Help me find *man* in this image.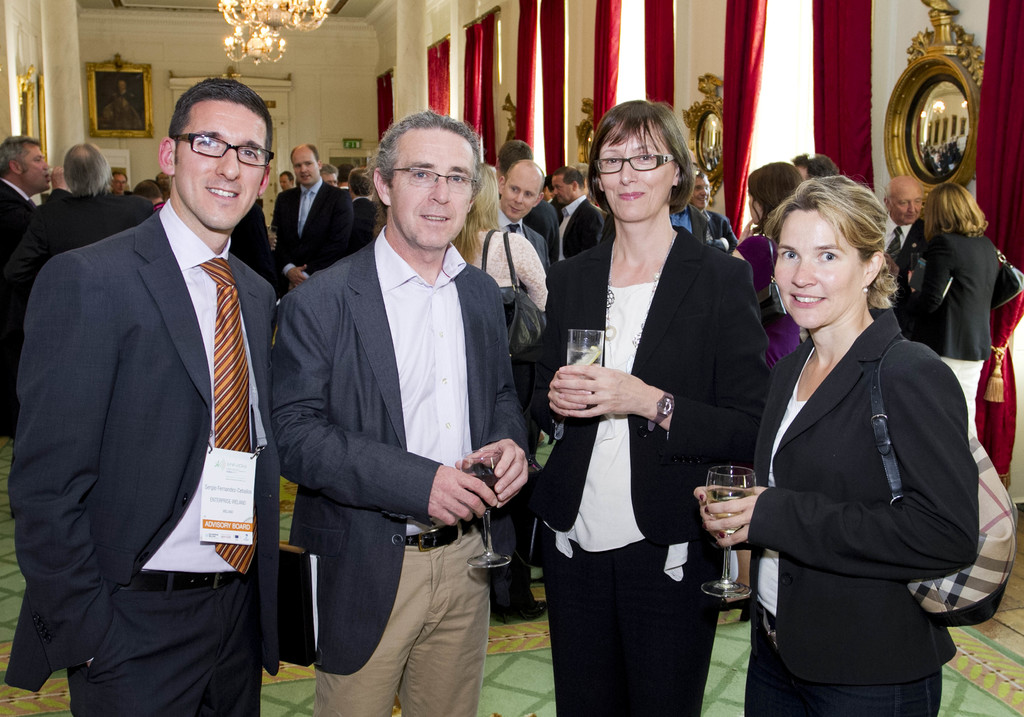
Found it: l=691, t=172, r=742, b=254.
